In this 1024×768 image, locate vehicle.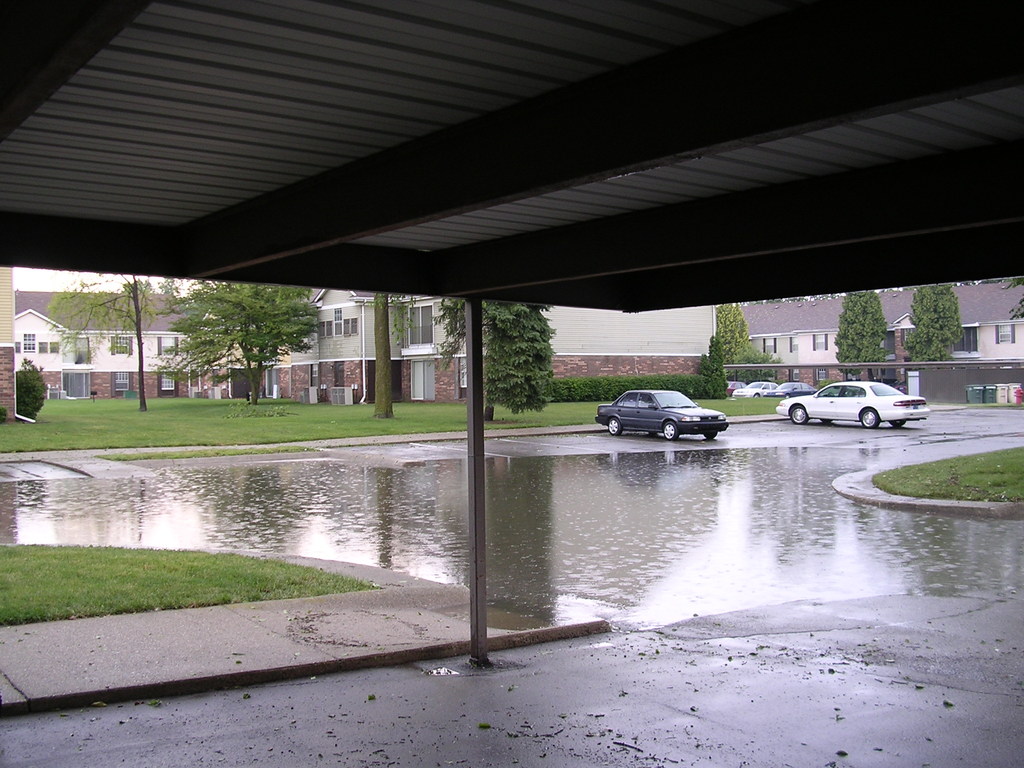
Bounding box: [left=594, top=388, right=728, bottom=442].
